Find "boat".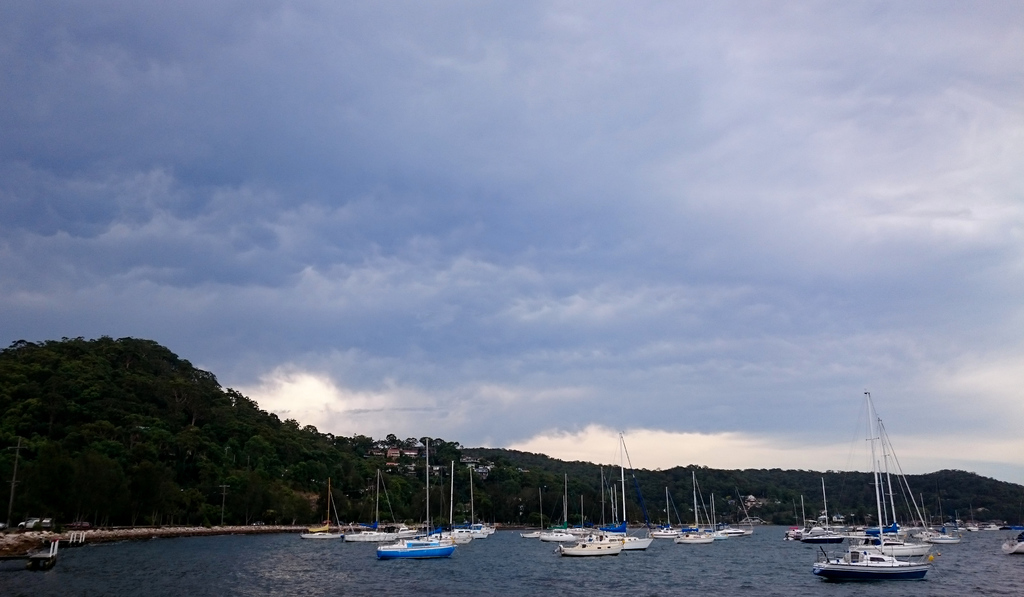
l=558, t=468, r=624, b=556.
